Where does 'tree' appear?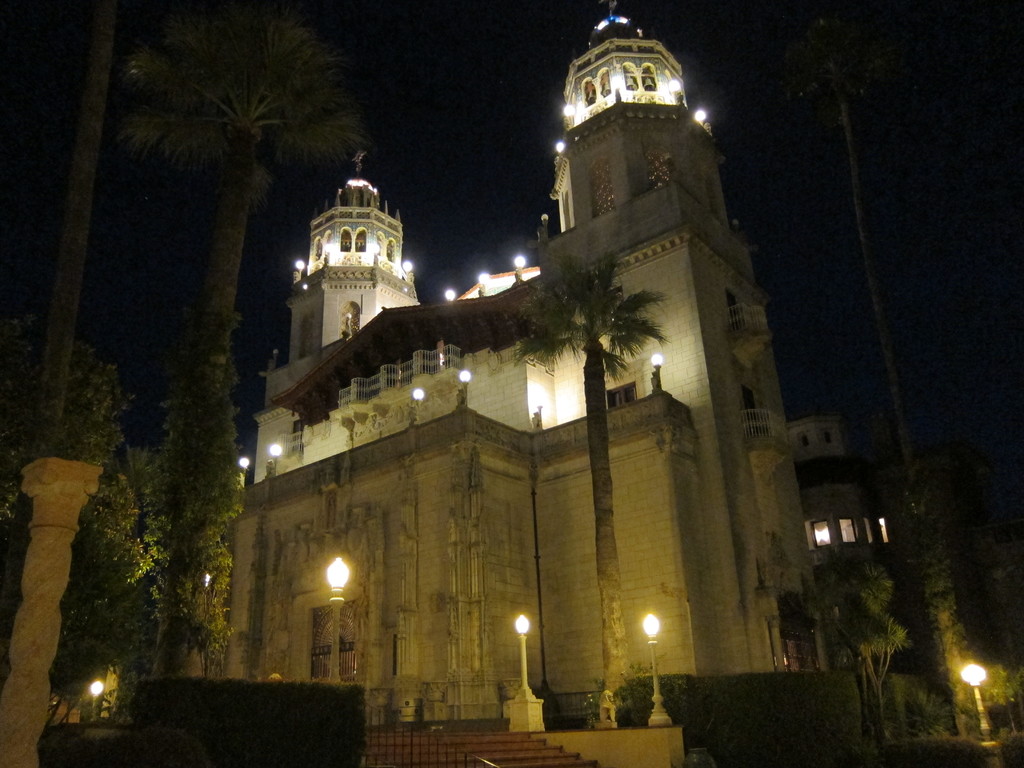
Appears at {"left": 124, "top": 0, "right": 373, "bottom": 690}.
